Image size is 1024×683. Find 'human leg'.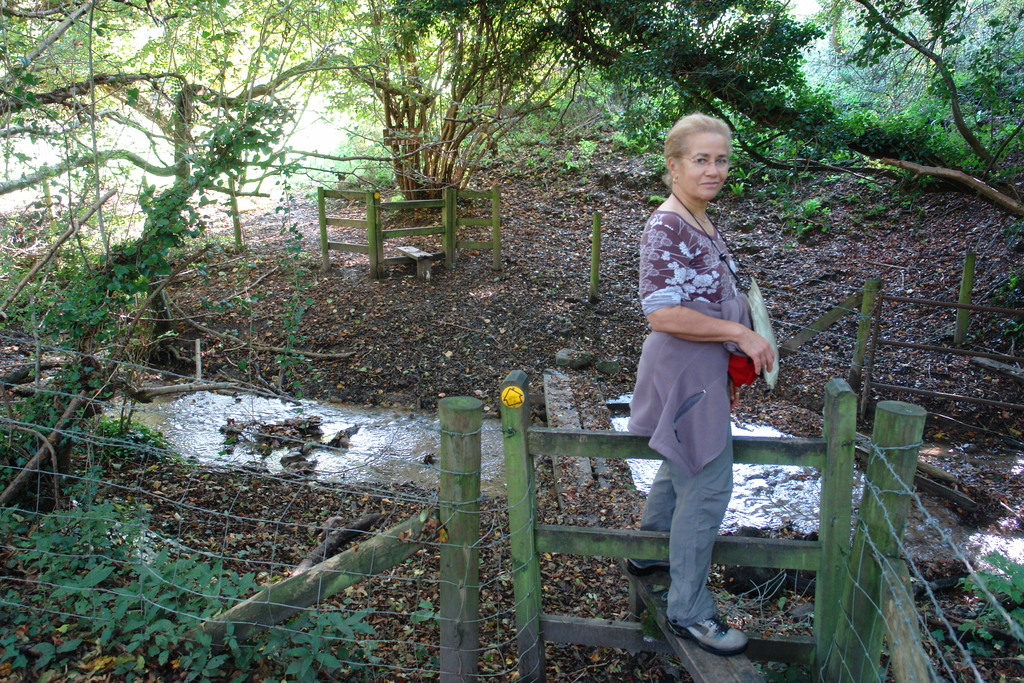
{"x1": 637, "y1": 352, "x2": 746, "y2": 658}.
